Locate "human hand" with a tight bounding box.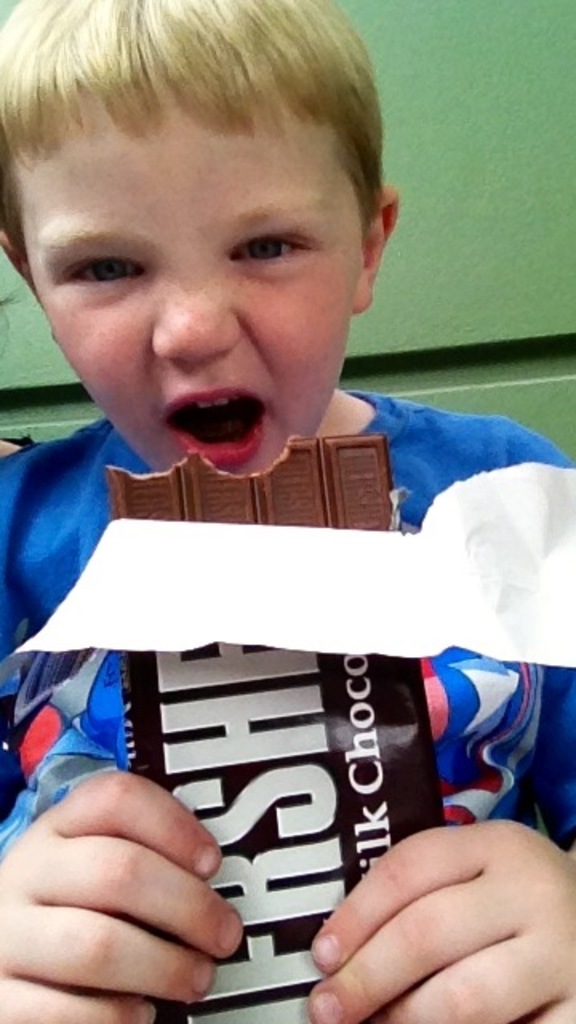
(x1=306, y1=814, x2=574, y2=1022).
